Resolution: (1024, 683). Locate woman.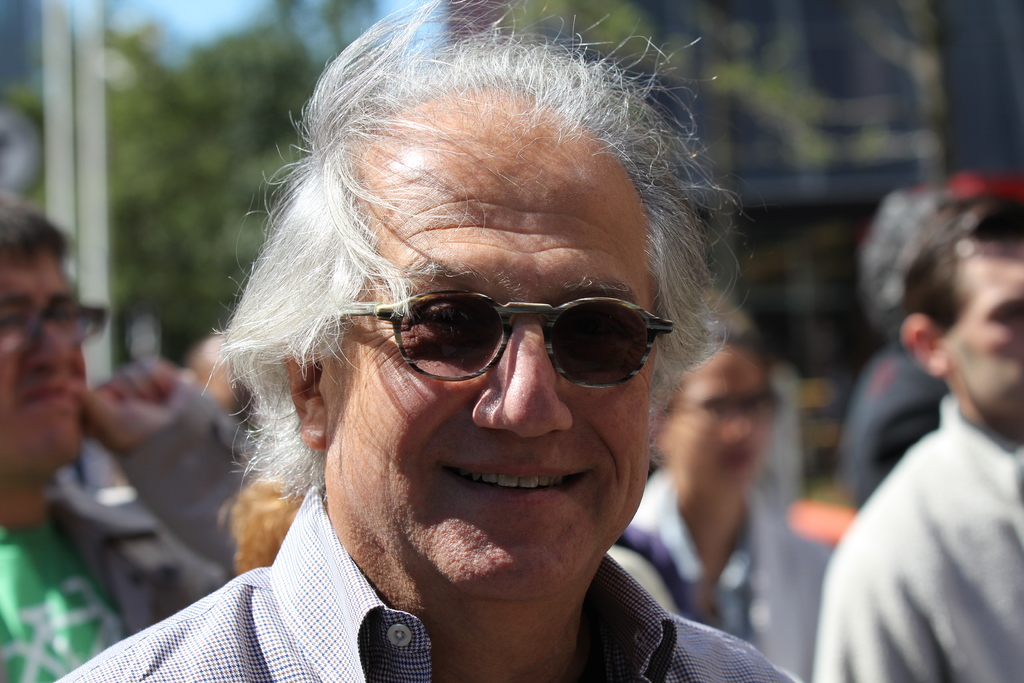
[627,292,836,677].
